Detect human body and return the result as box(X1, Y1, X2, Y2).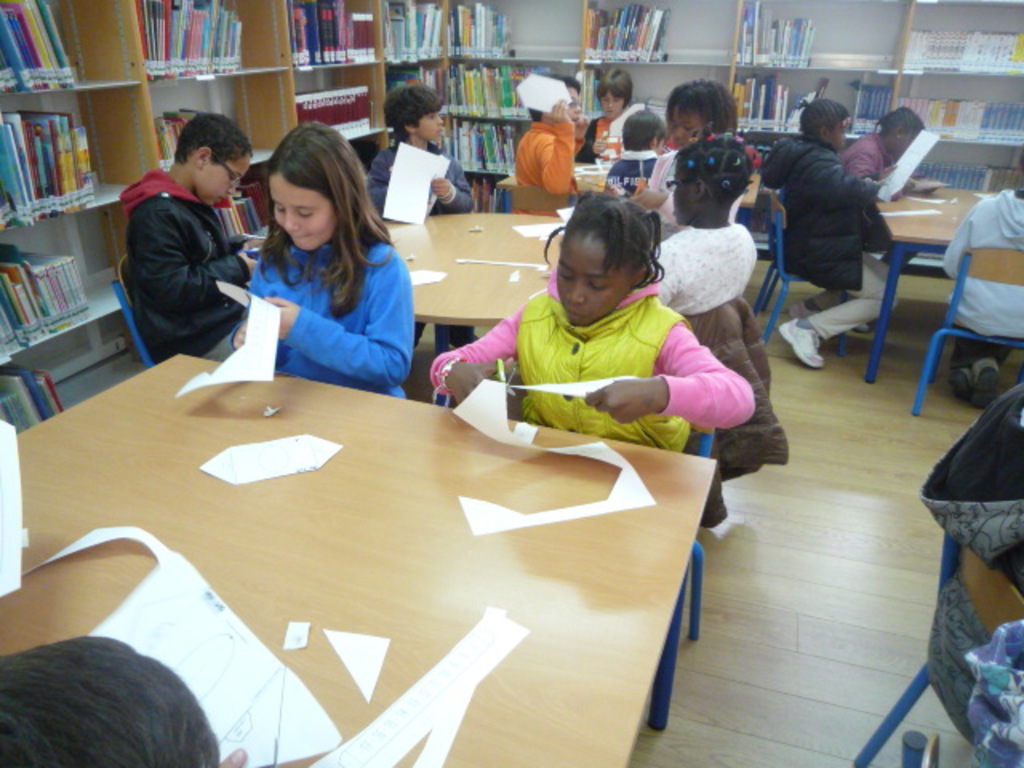
box(834, 131, 920, 266).
